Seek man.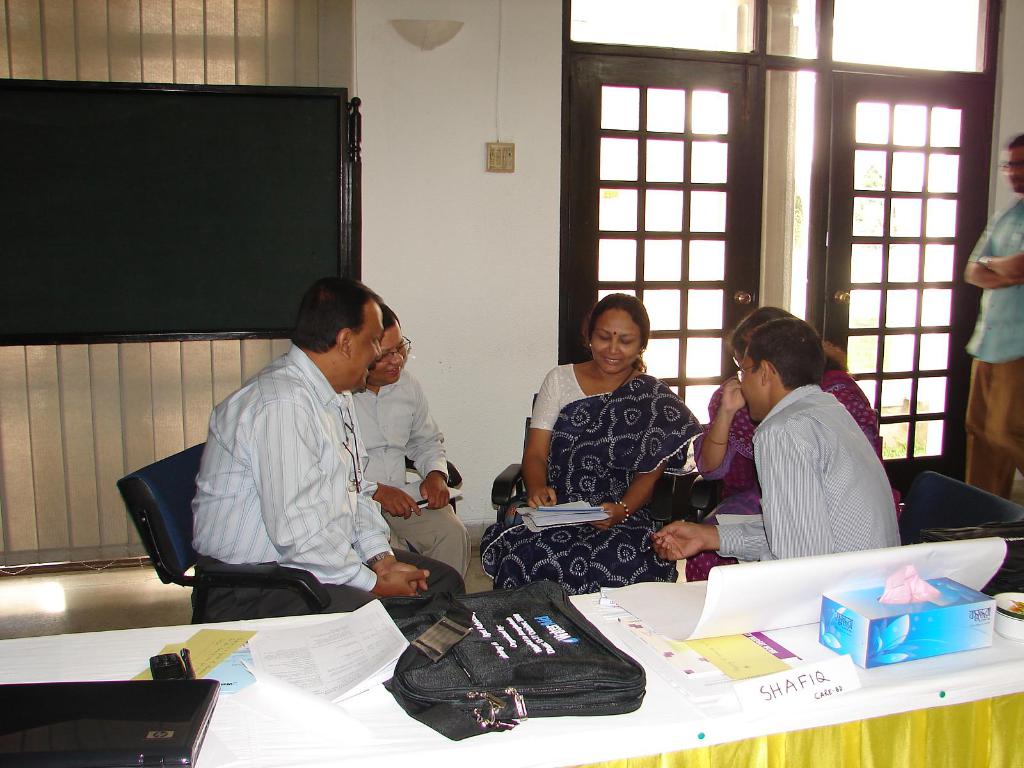
BBox(957, 121, 1023, 506).
